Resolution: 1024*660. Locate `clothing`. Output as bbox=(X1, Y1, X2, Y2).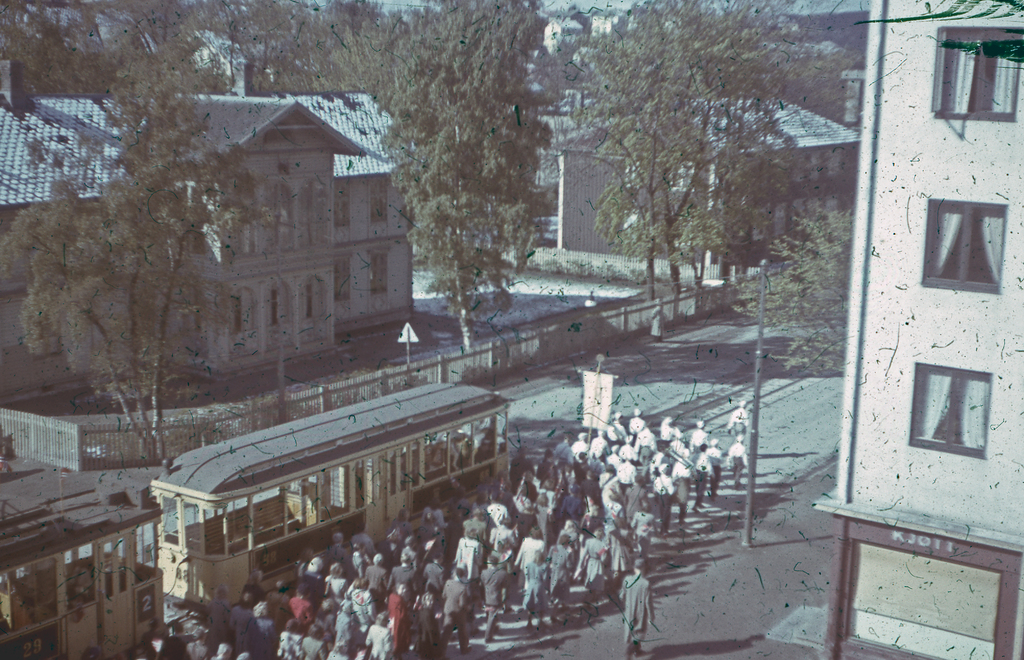
bbox=(349, 590, 373, 622).
